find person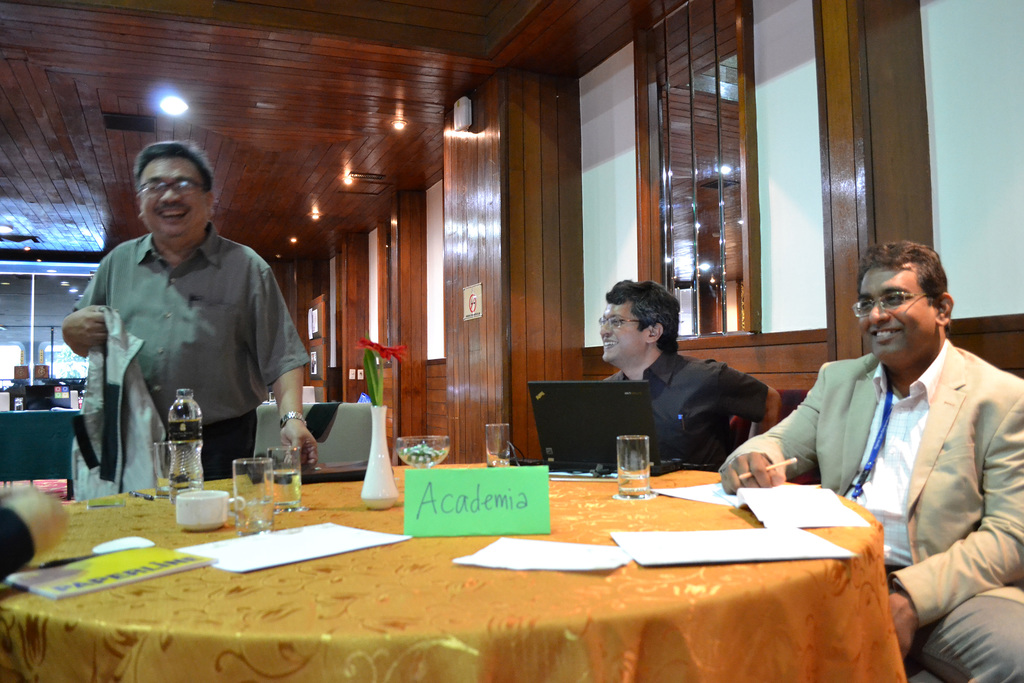
<region>0, 481, 74, 586</region>
